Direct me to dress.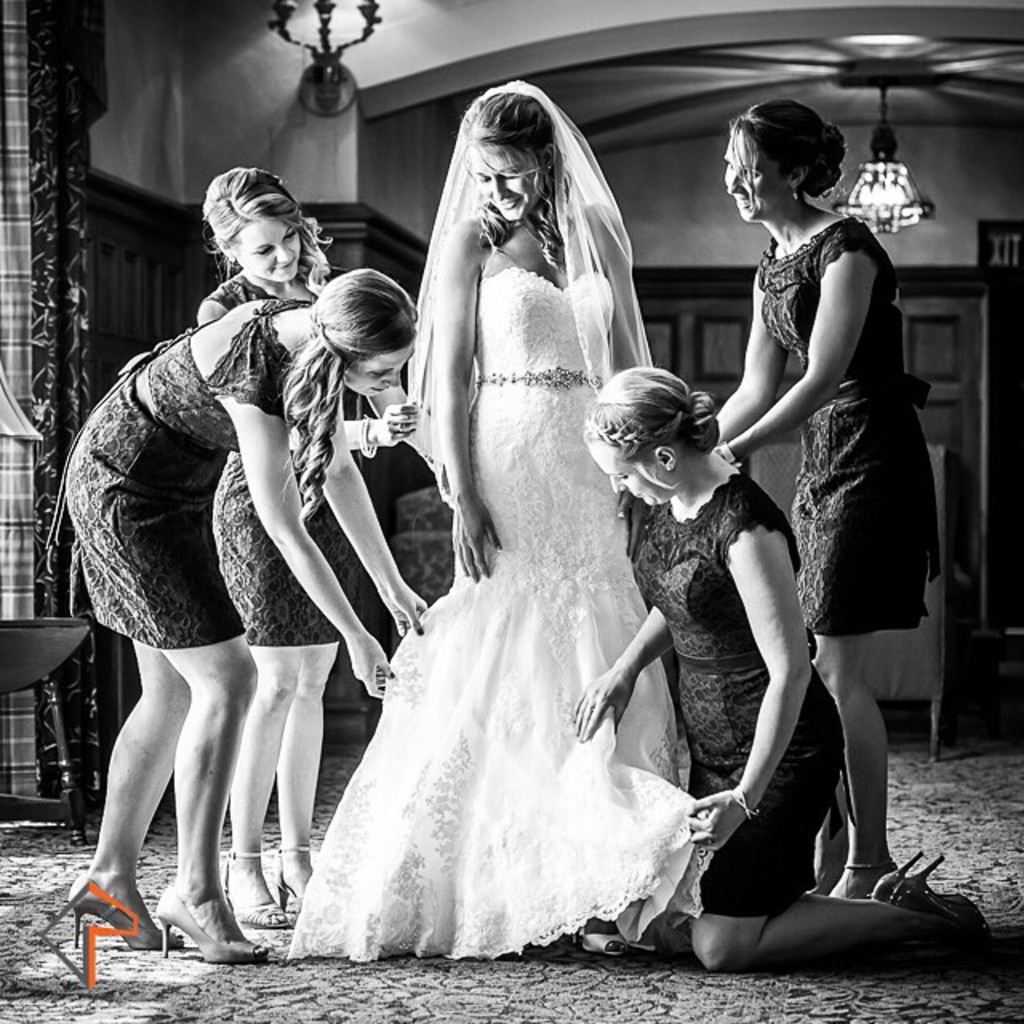
Direction: (left=203, top=272, right=363, bottom=645).
